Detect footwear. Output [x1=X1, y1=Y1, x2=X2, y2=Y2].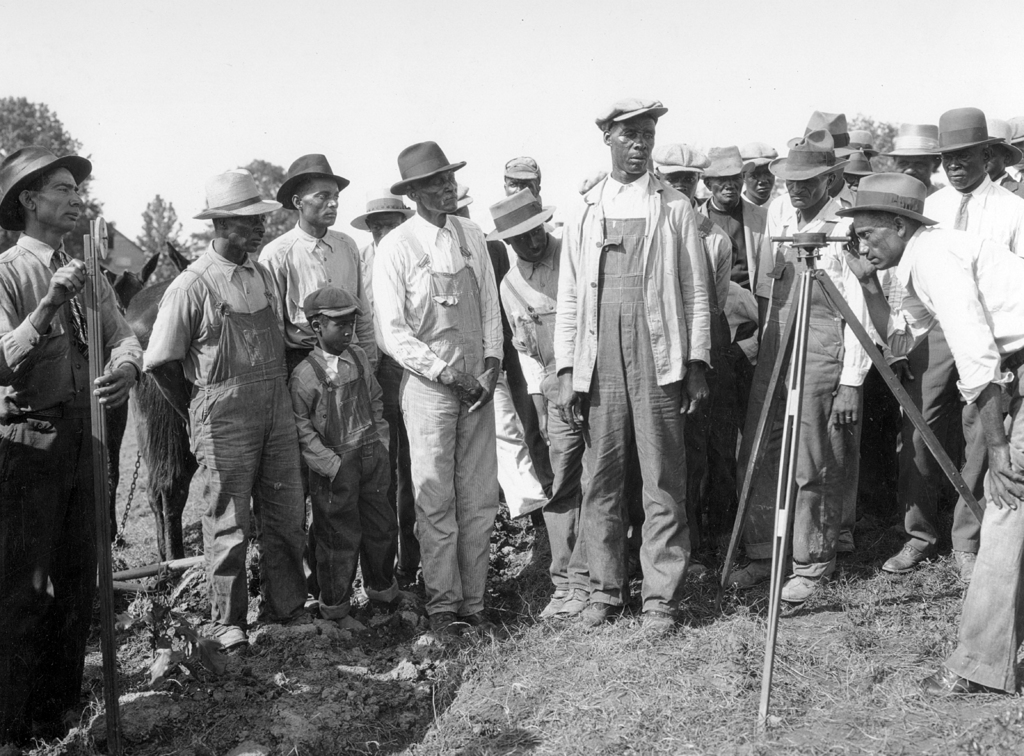
[x1=569, y1=600, x2=619, y2=631].
